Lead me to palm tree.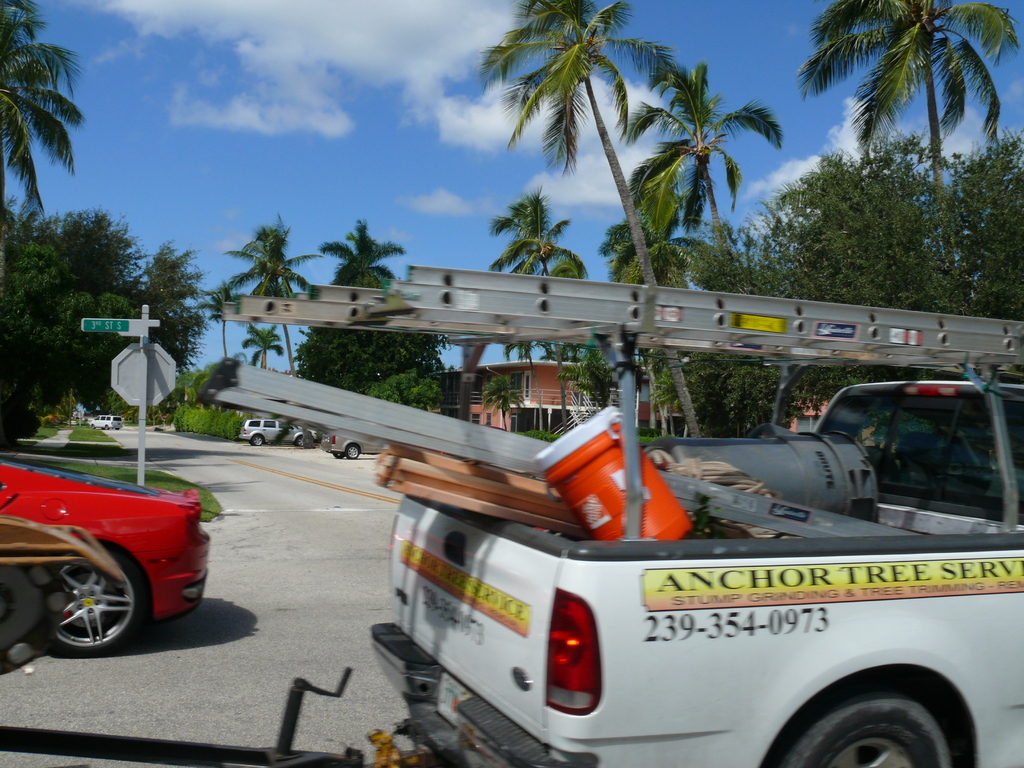
Lead to bbox(616, 59, 801, 337).
